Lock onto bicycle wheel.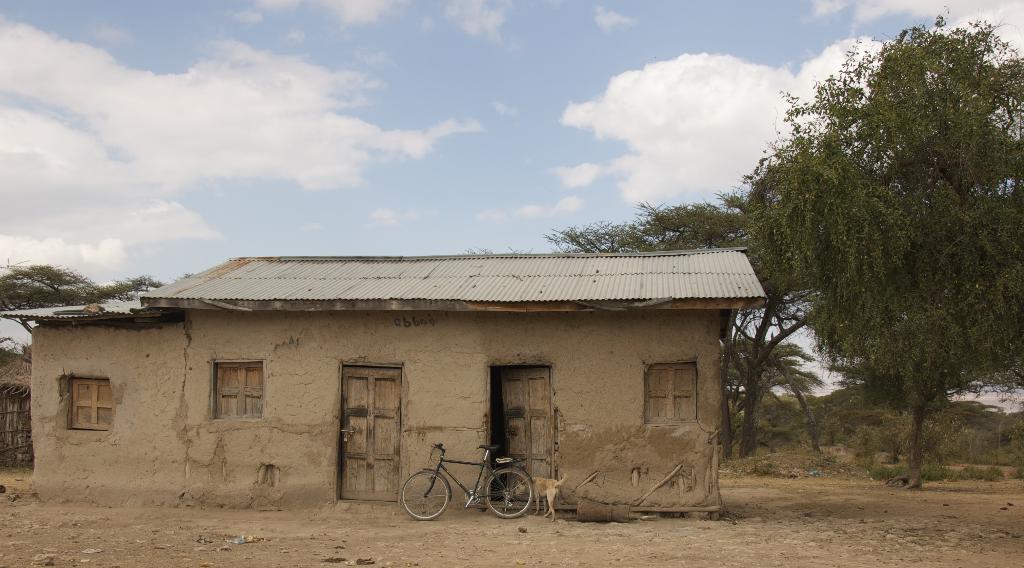
Locked: 397 470 449 521.
